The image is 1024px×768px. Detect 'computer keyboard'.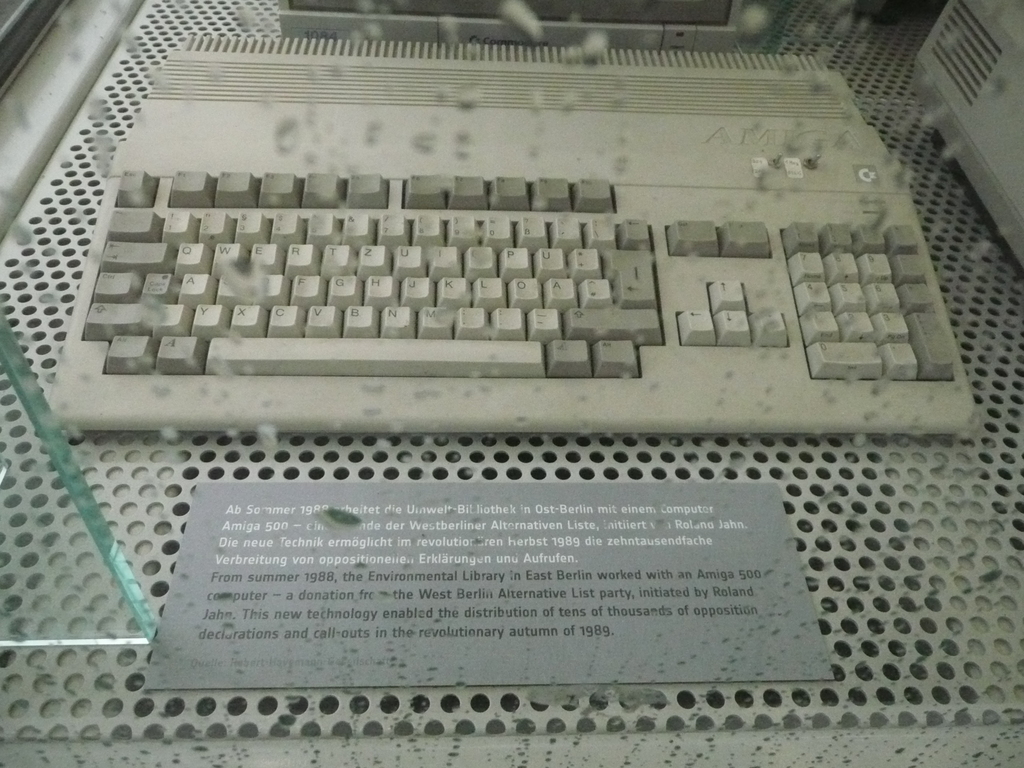
Detection: x1=49, y1=31, x2=975, y2=428.
